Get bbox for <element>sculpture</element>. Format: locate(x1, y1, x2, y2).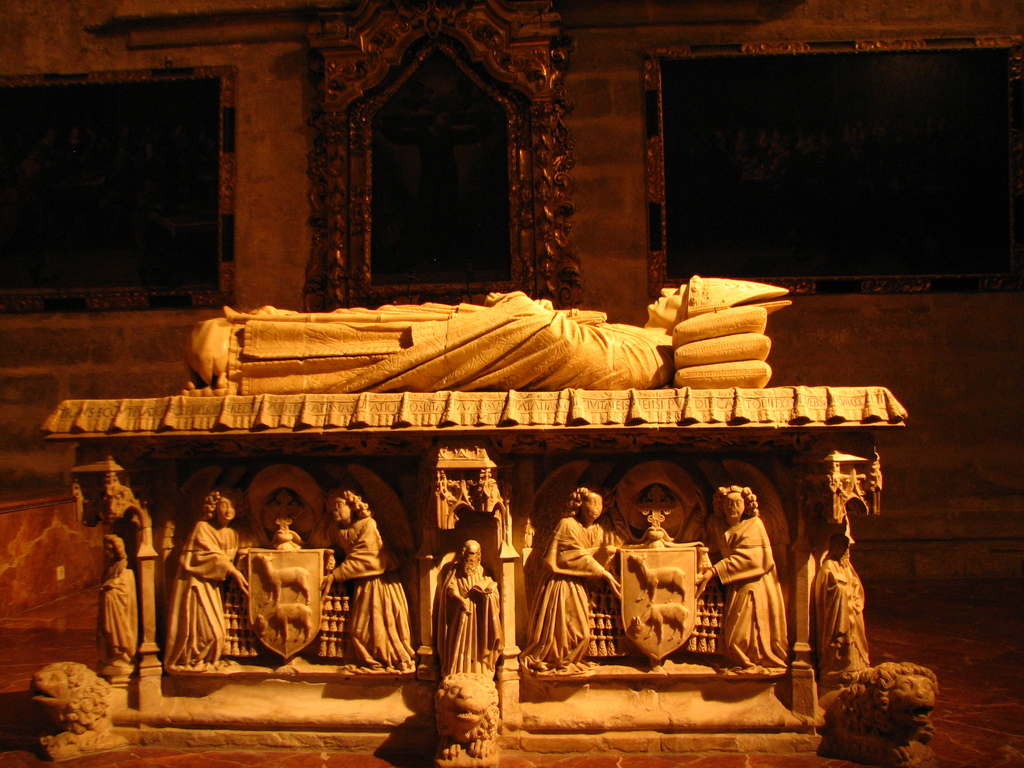
locate(802, 519, 874, 696).
